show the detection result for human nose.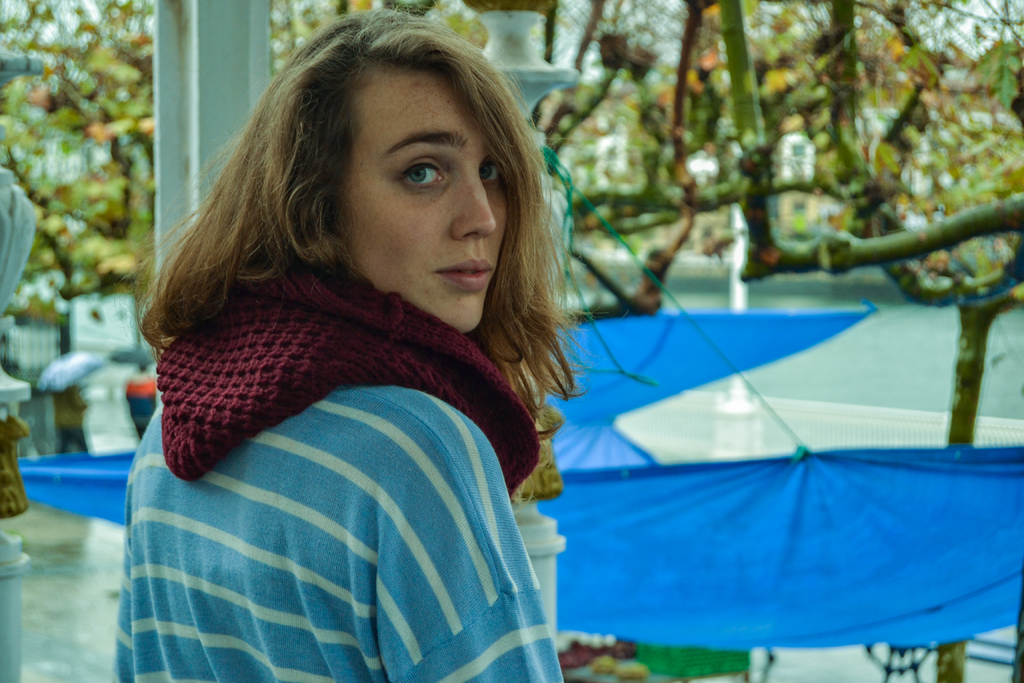
[448, 154, 499, 242].
